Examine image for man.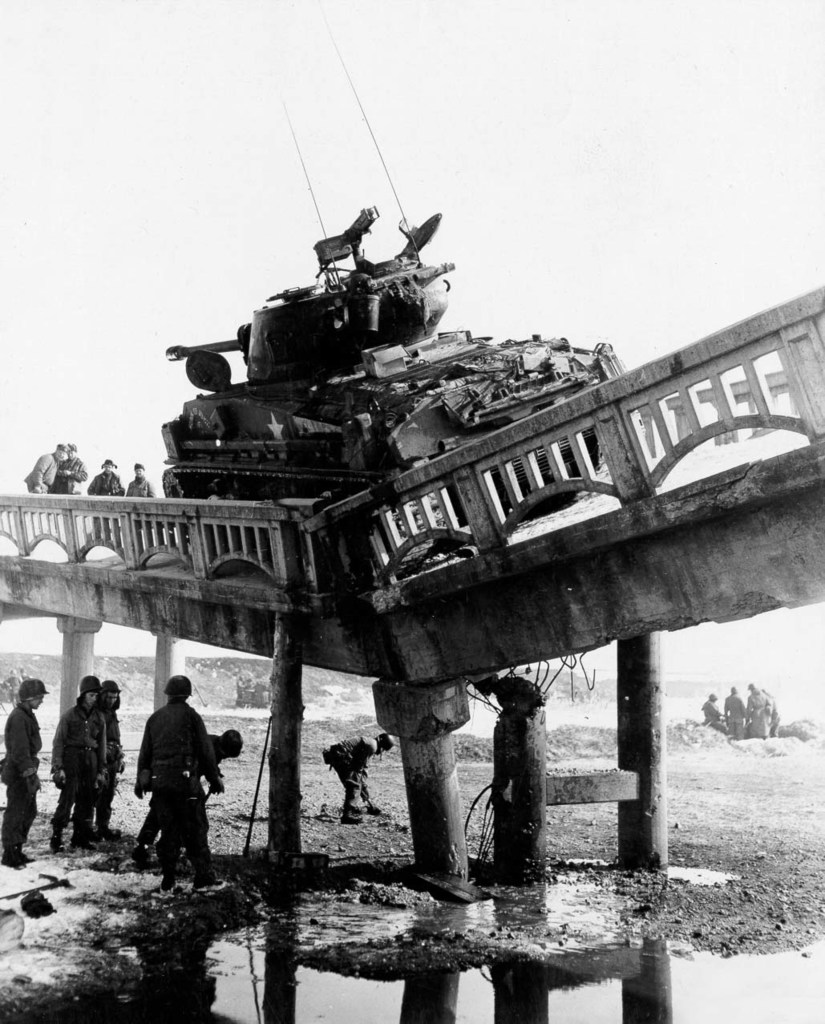
Examination result: bbox(46, 677, 106, 864).
